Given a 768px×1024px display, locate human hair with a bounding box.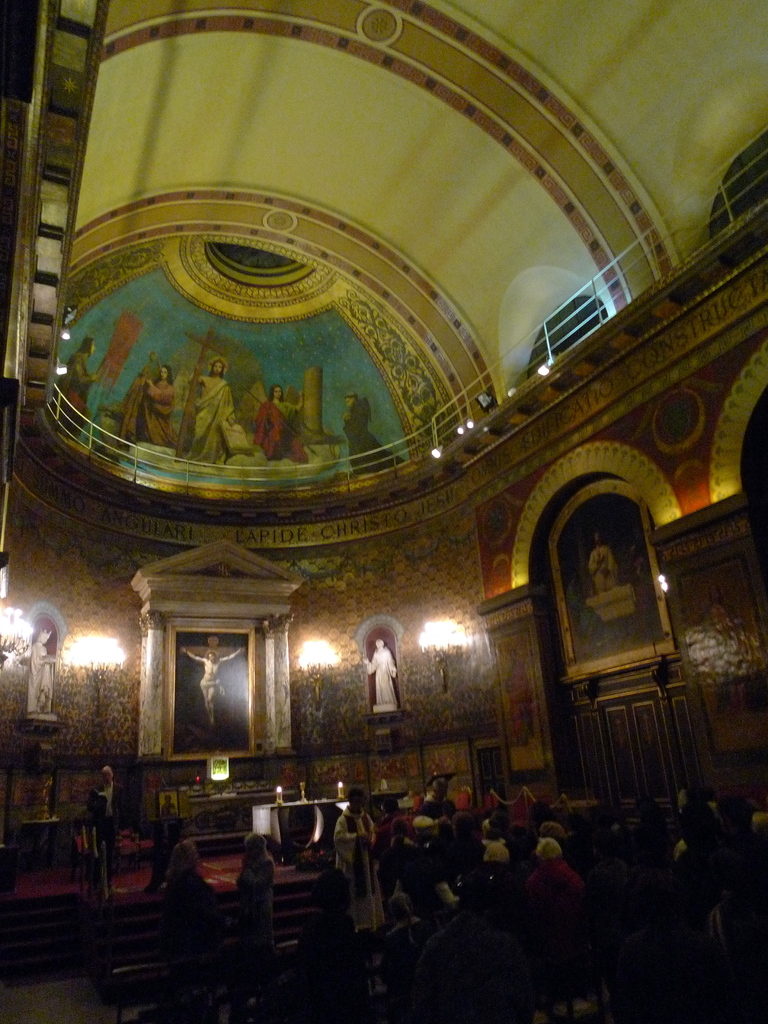
Located: (x1=345, y1=785, x2=364, y2=803).
